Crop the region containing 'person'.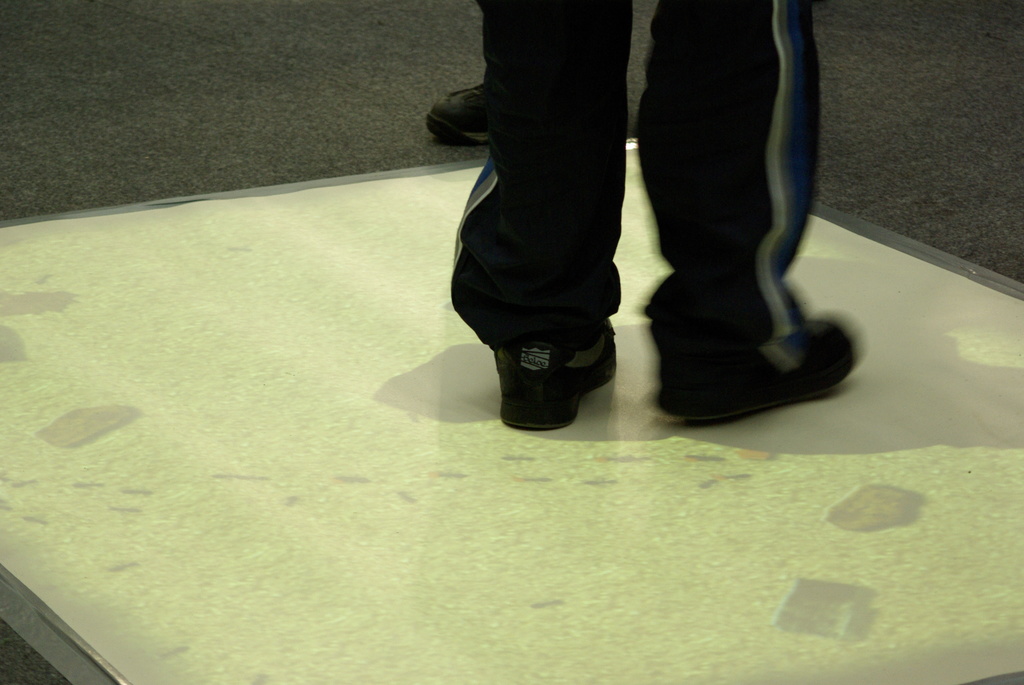
Crop region: detection(419, 60, 499, 150).
